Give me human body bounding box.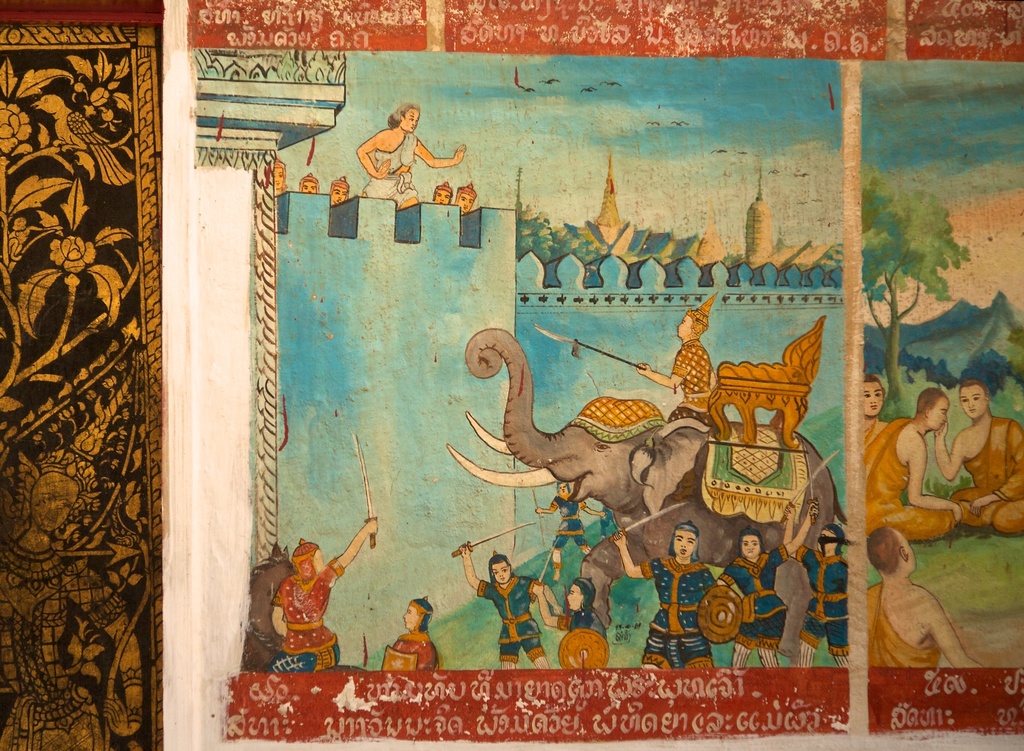
BBox(929, 418, 1023, 534).
